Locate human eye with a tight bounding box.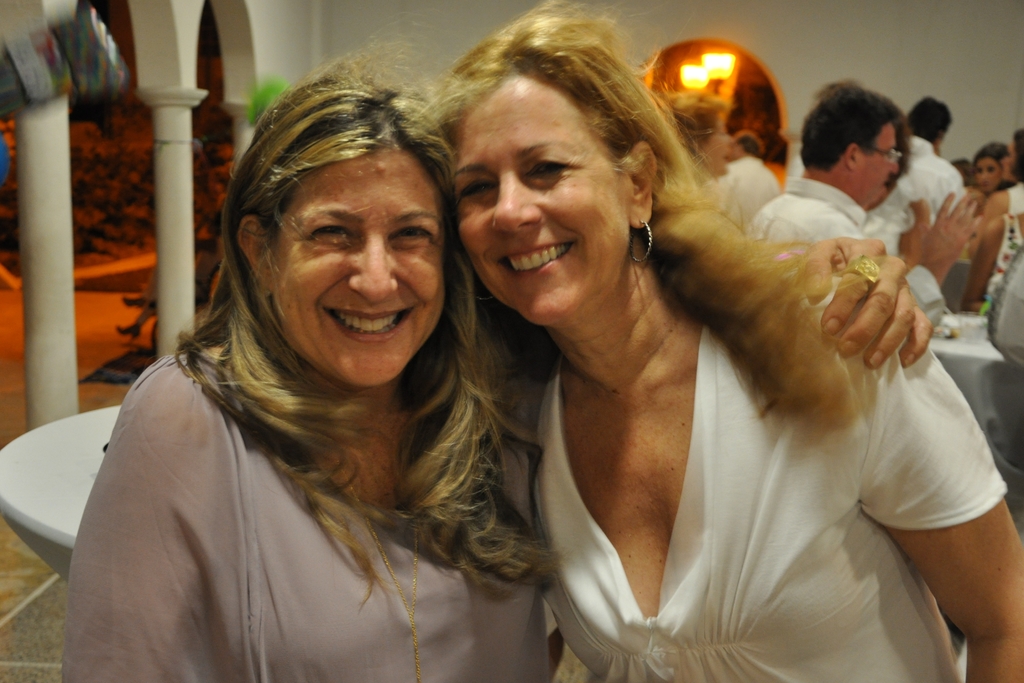
rect(305, 217, 355, 243).
